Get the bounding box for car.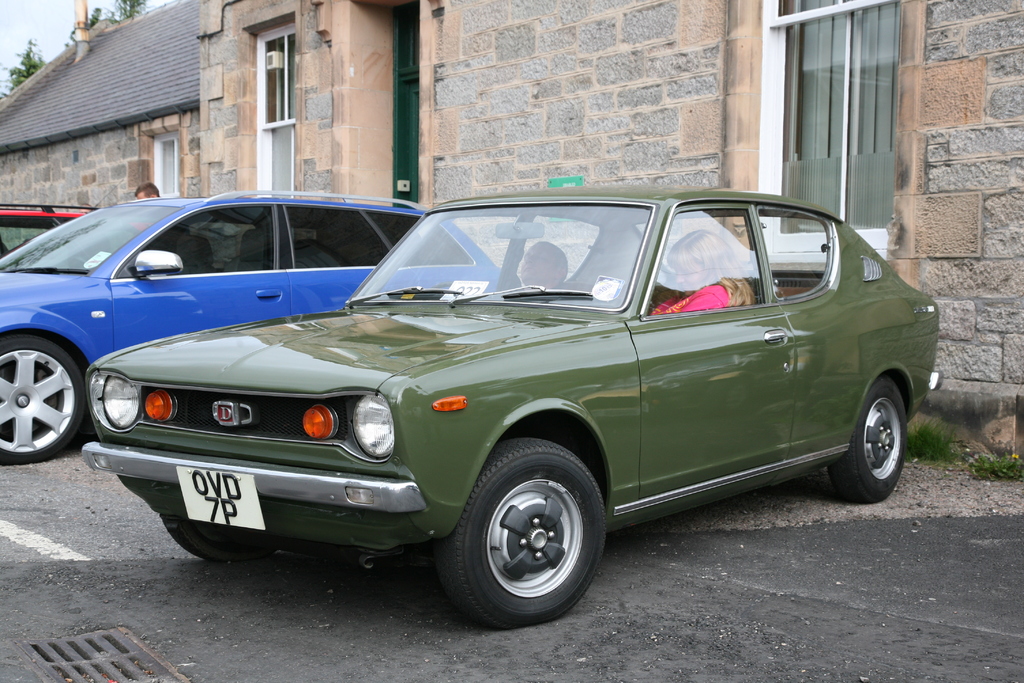
[0, 209, 96, 258].
